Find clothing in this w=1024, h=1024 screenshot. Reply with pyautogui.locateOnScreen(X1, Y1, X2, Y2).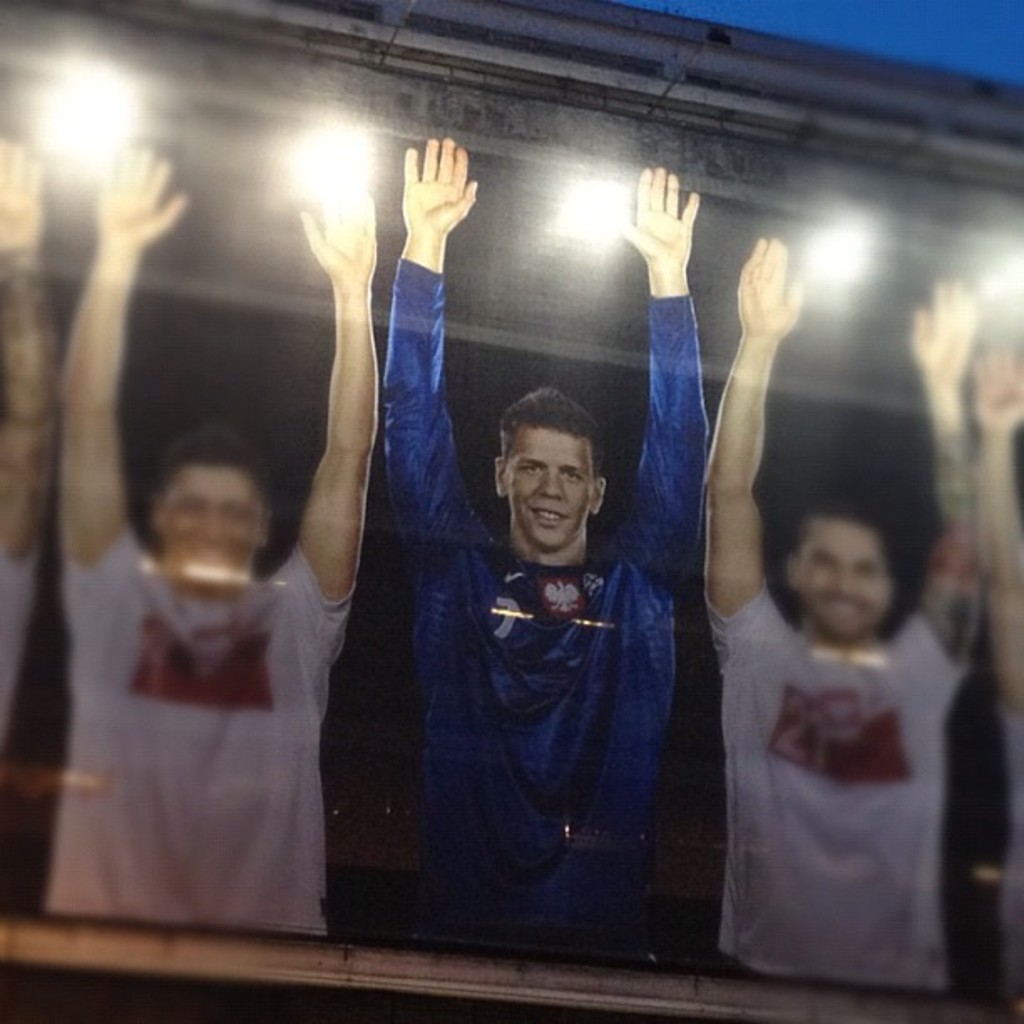
pyautogui.locateOnScreen(387, 390, 719, 960).
